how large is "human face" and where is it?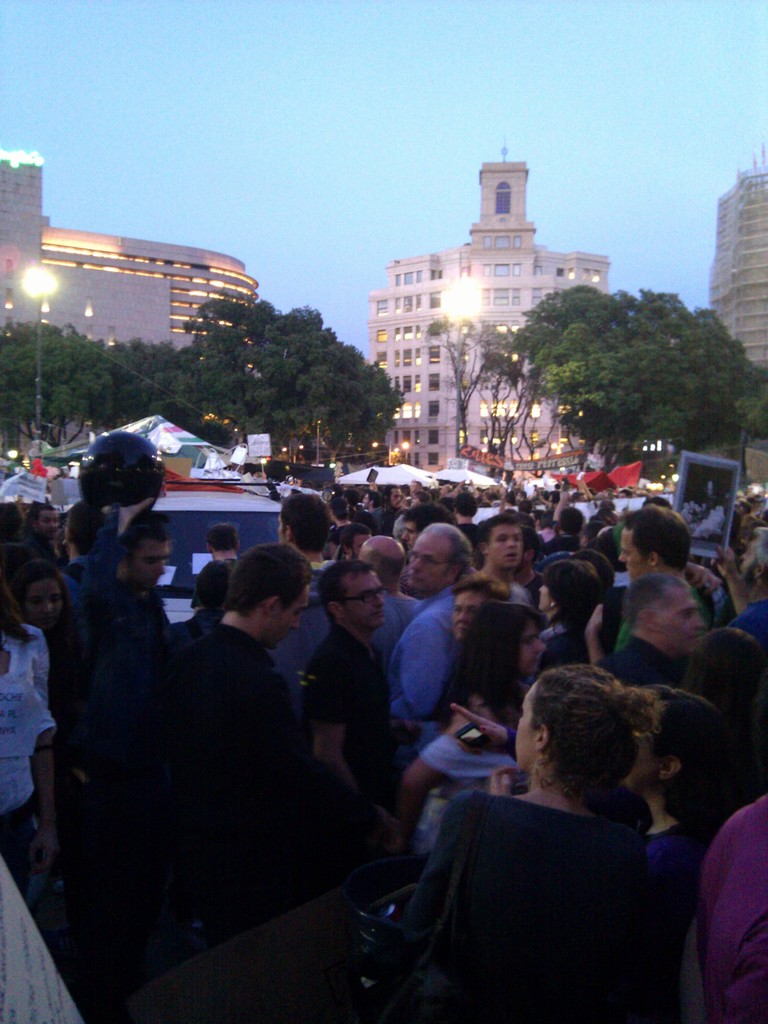
Bounding box: bbox(613, 515, 648, 579).
